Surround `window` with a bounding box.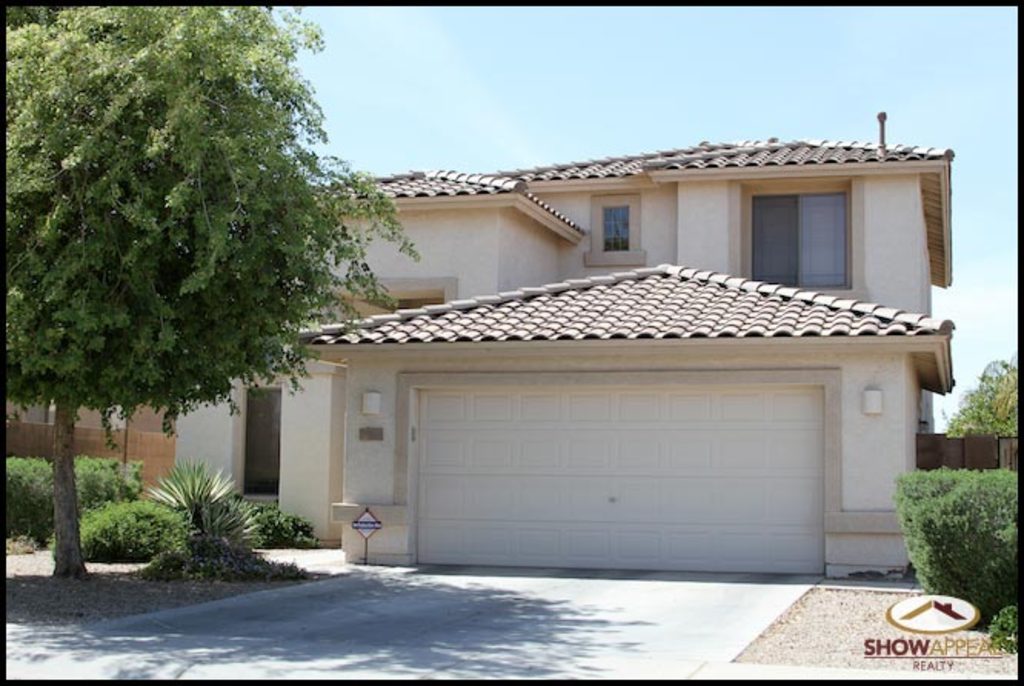
box=[597, 195, 638, 257].
